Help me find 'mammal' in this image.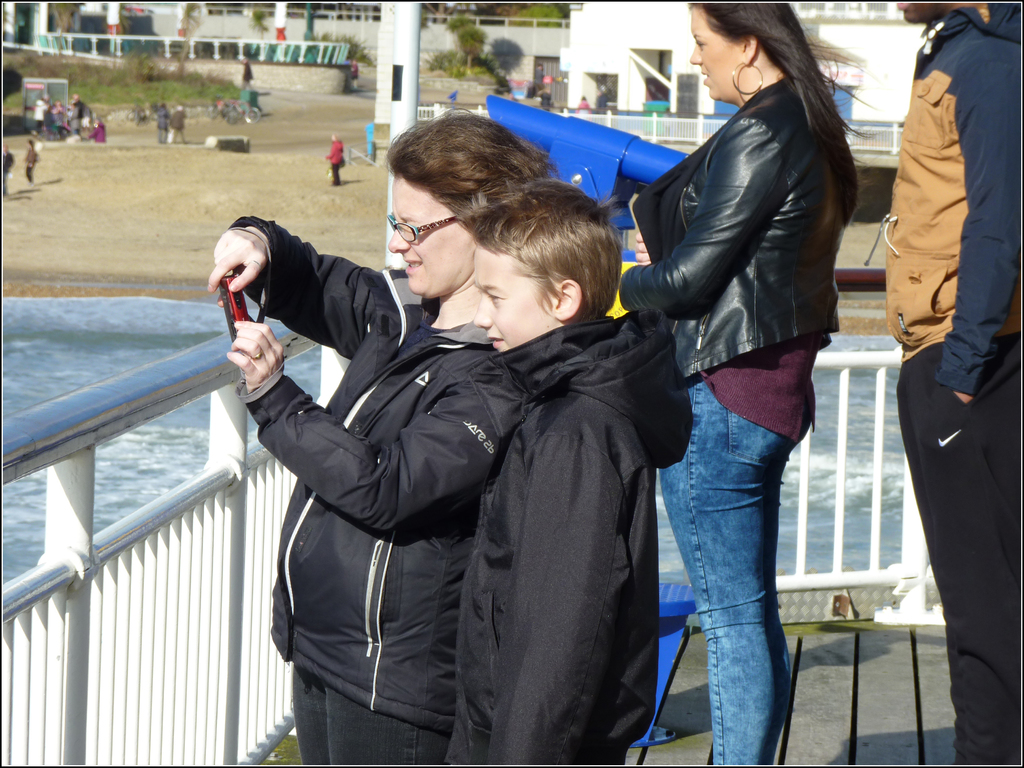
Found it: [x1=166, y1=102, x2=190, y2=145].
